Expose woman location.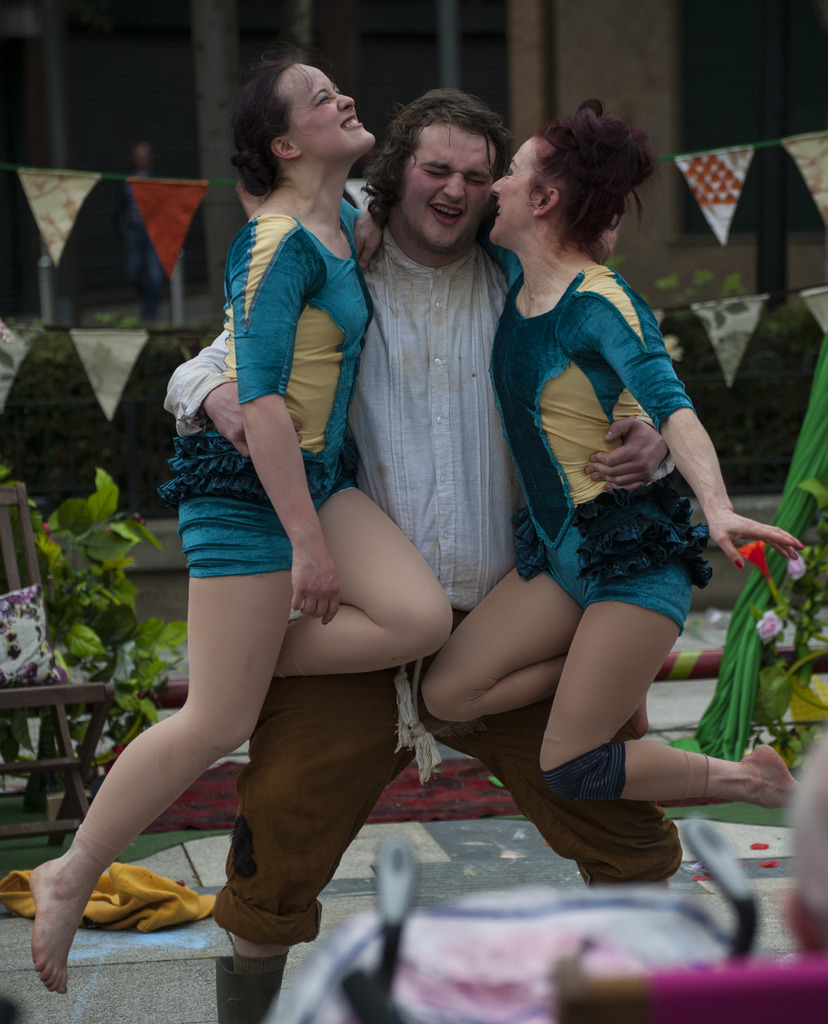
Exposed at detection(417, 87, 807, 806).
